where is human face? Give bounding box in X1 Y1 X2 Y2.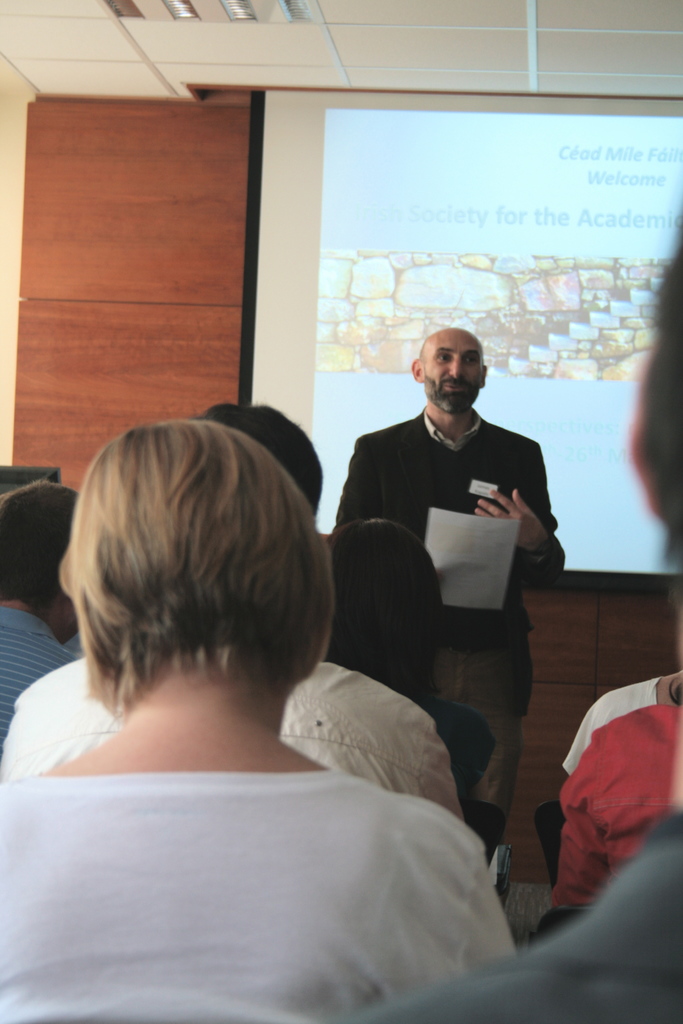
424 331 487 408.
